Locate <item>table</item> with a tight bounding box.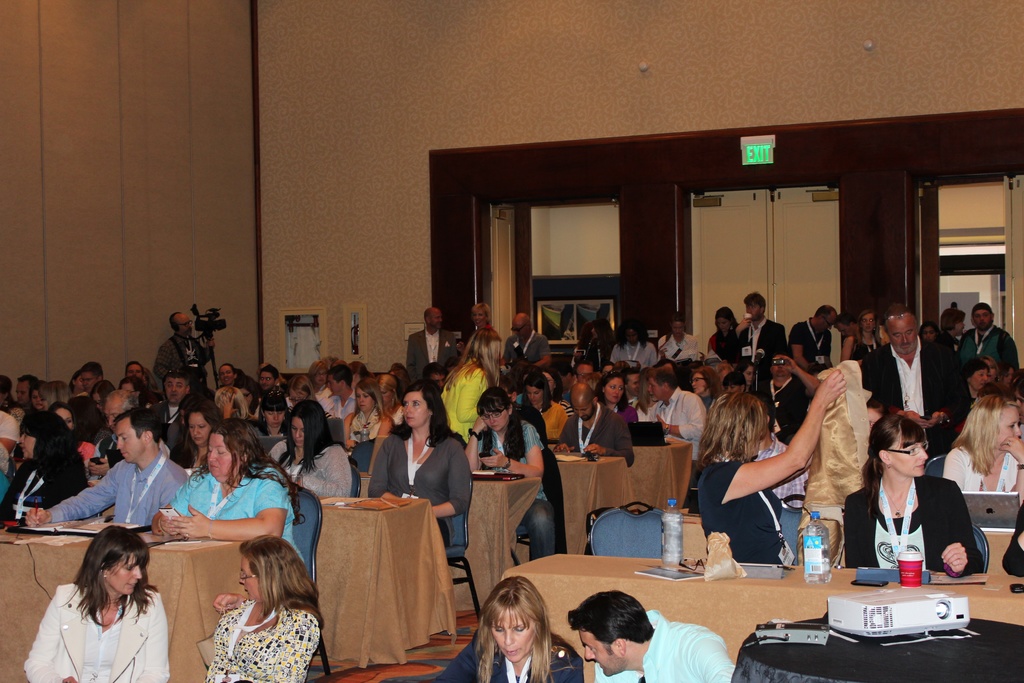
x1=316 y1=495 x2=455 y2=667.
